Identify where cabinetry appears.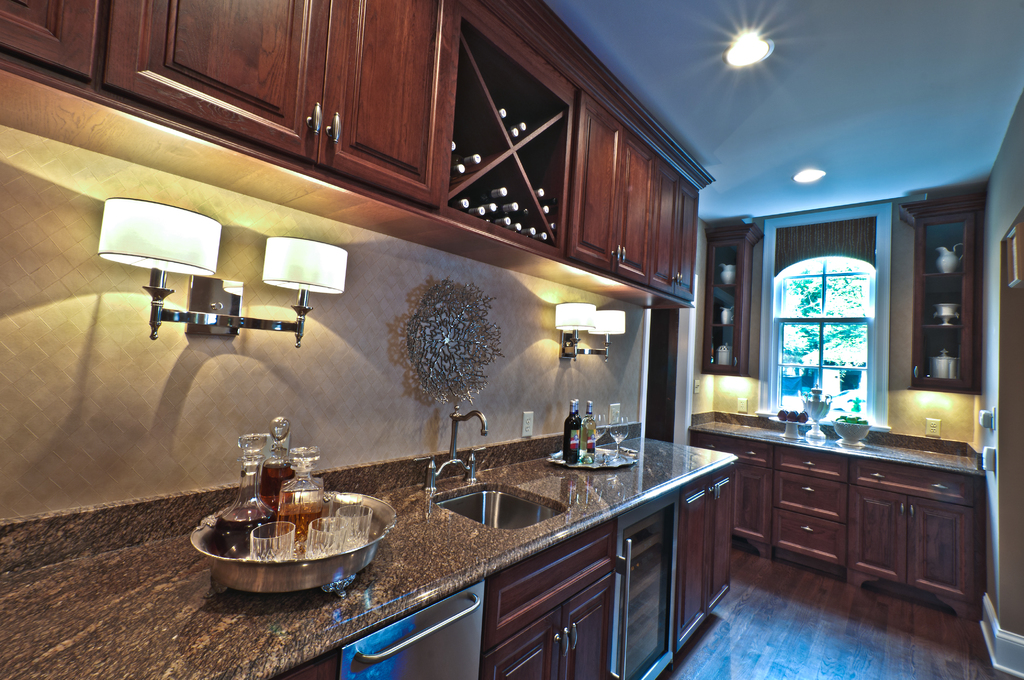
Appears at region(850, 457, 988, 614).
